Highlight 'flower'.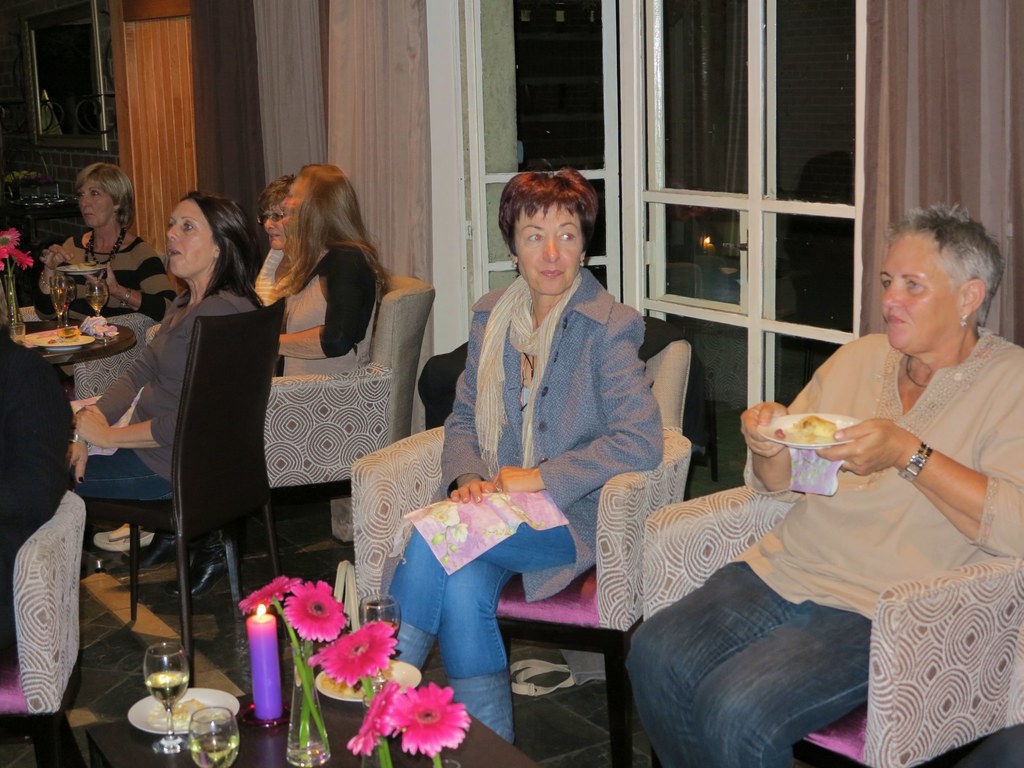
Highlighted region: region(342, 677, 403, 759).
